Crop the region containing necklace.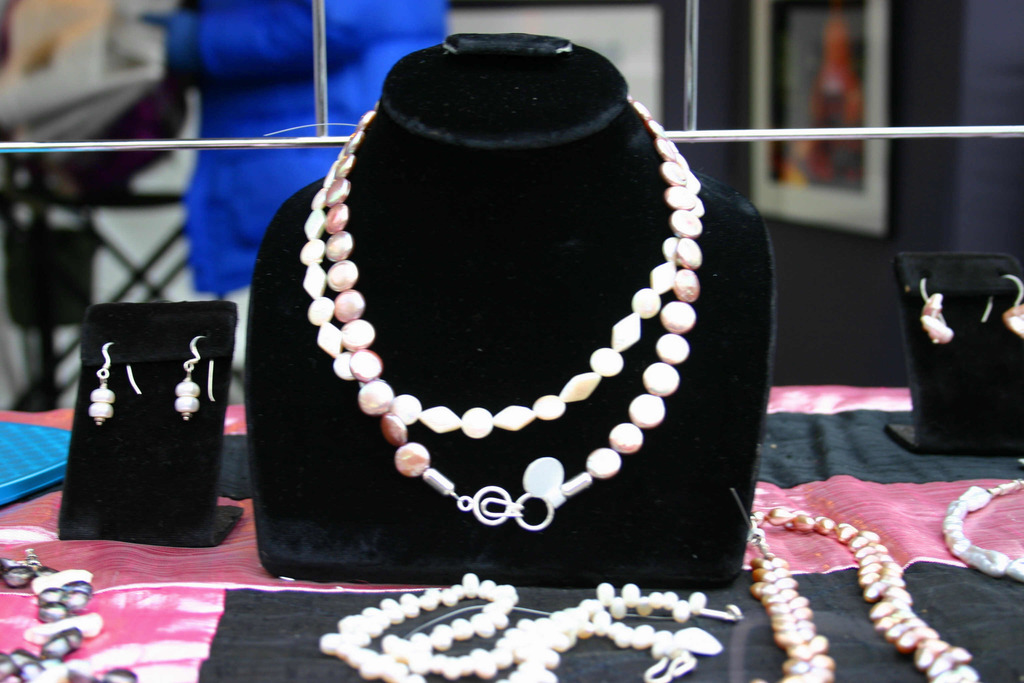
Crop region: crop(942, 477, 1023, 578).
